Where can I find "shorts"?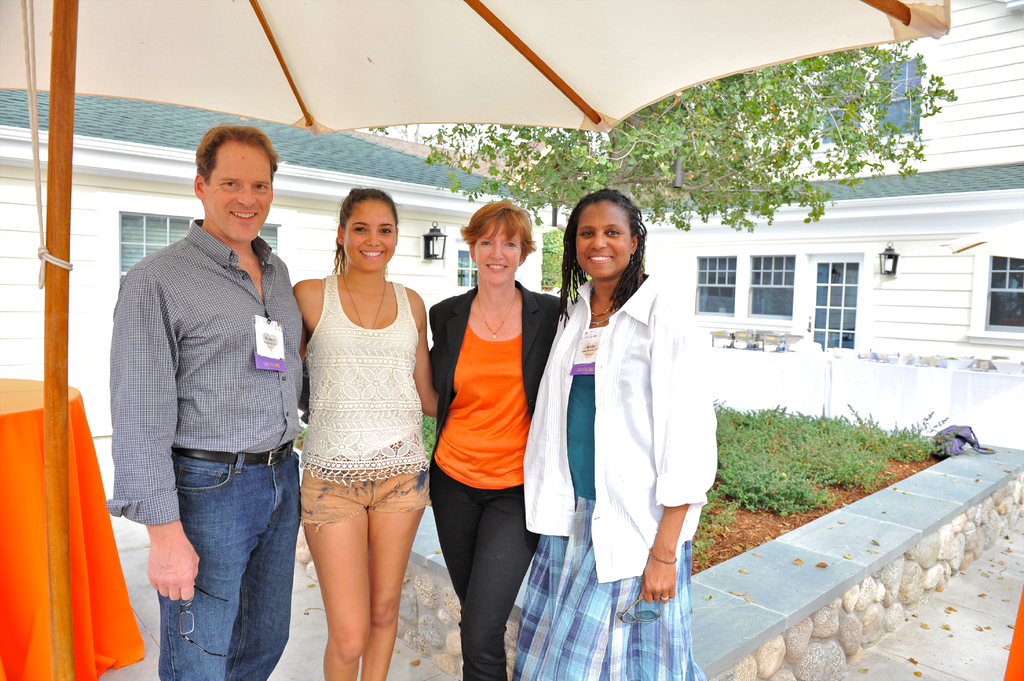
You can find it at {"left": 308, "top": 476, "right": 423, "bottom": 527}.
